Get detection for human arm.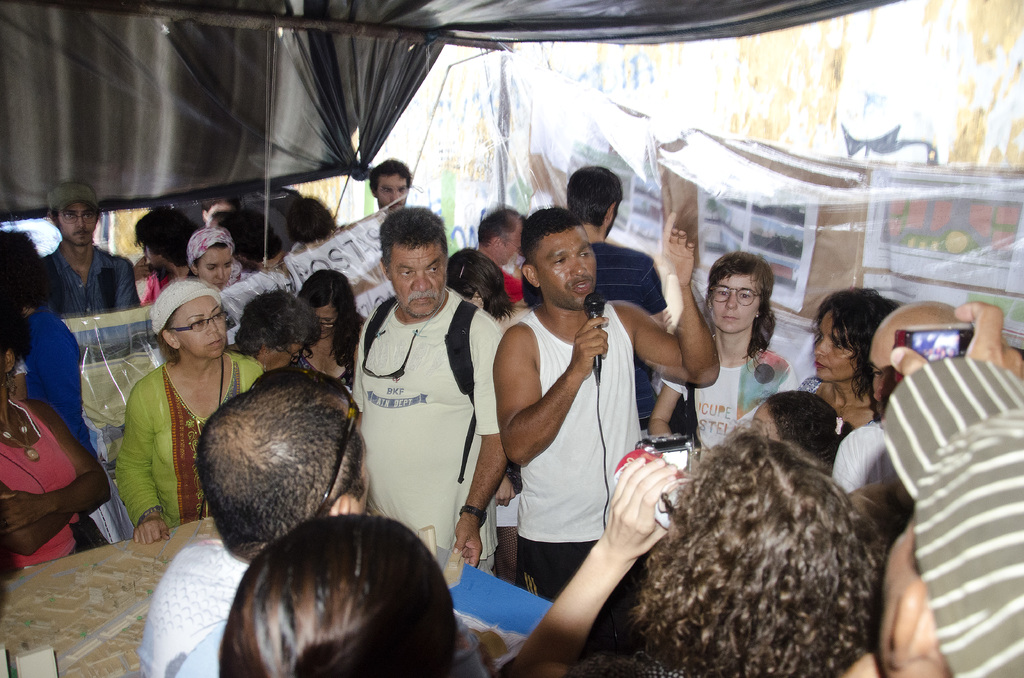
Detection: l=451, t=307, r=509, b=567.
